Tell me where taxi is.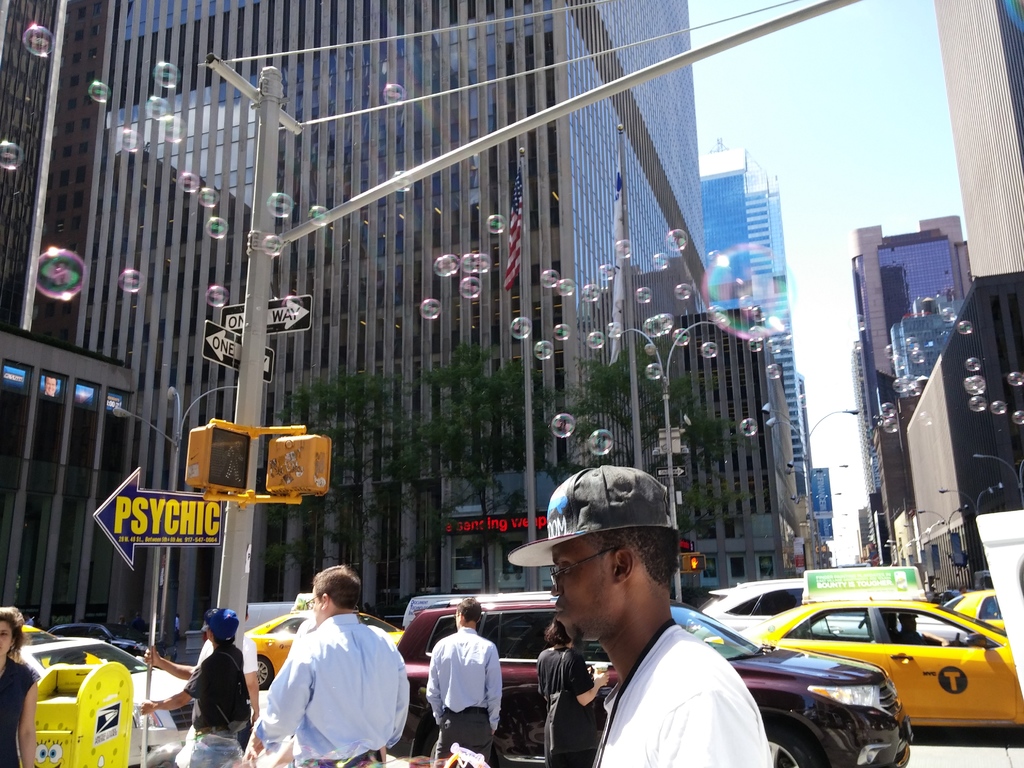
taxi is at detection(943, 584, 1014, 636).
